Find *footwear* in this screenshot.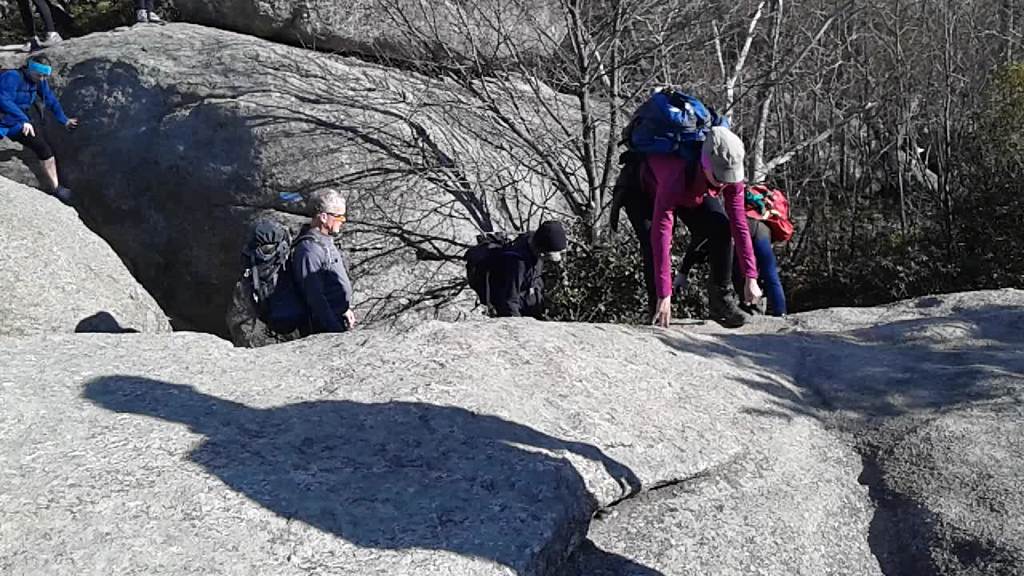
The bounding box for *footwear* is <bbox>702, 289, 750, 330</bbox>.
